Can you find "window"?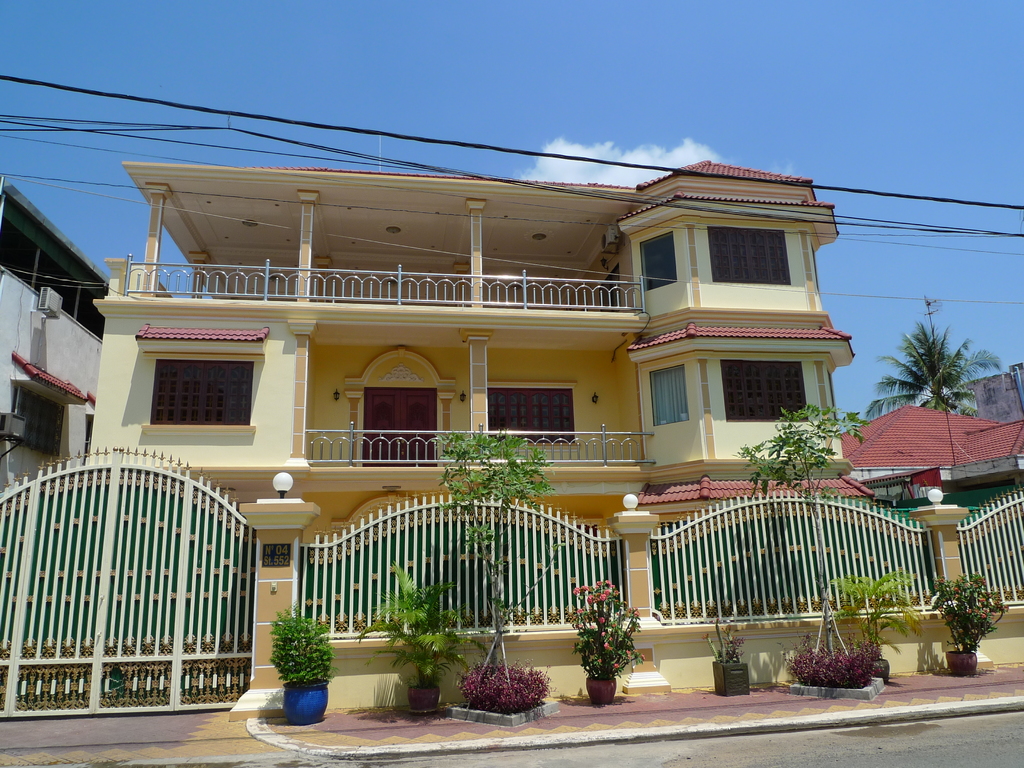
Yes, bounding box: pyautogui.locateOnScreen(13, 390, 60, 461).
